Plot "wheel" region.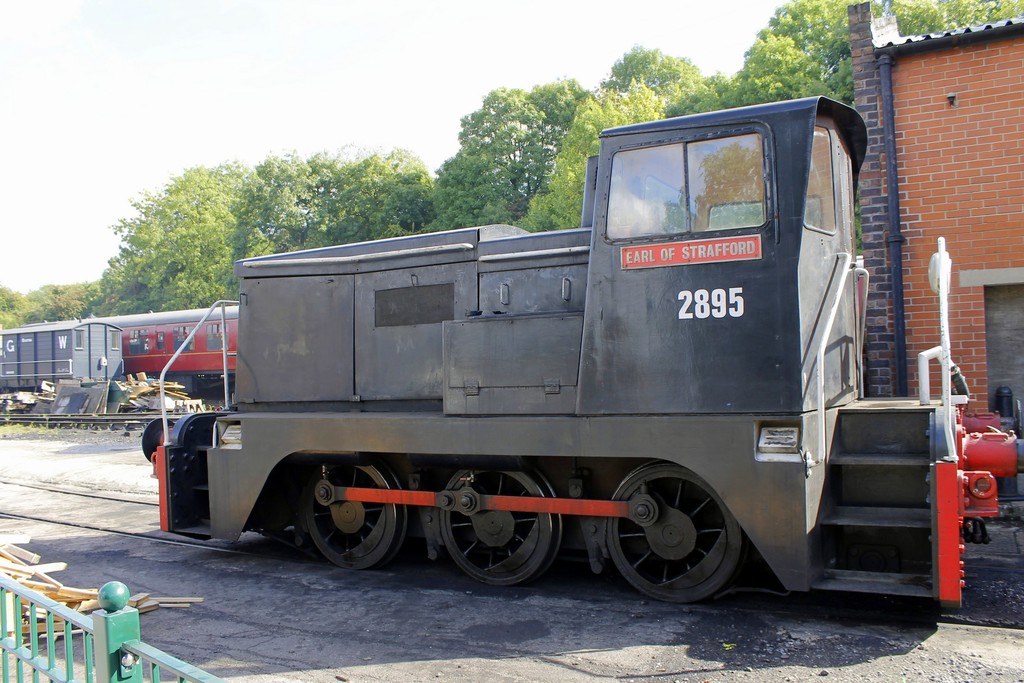
Plotted at <region>441, 466, 563, 584</region>.
